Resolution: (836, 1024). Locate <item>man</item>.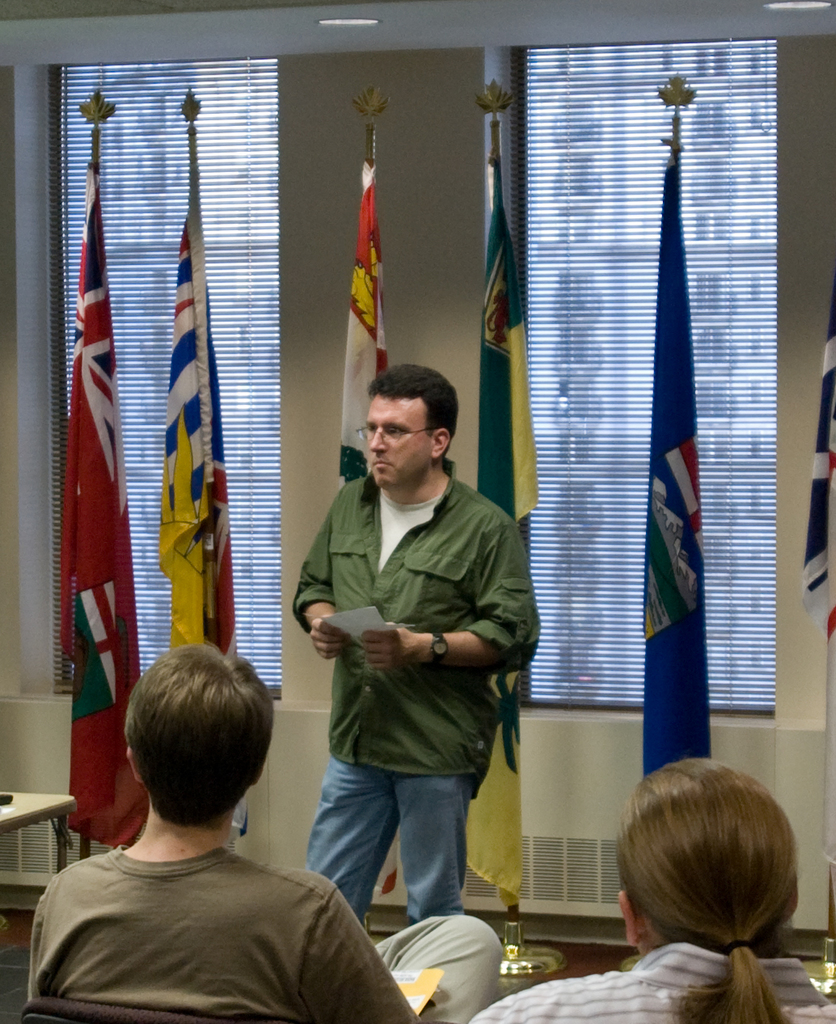
283/392/552/954.
